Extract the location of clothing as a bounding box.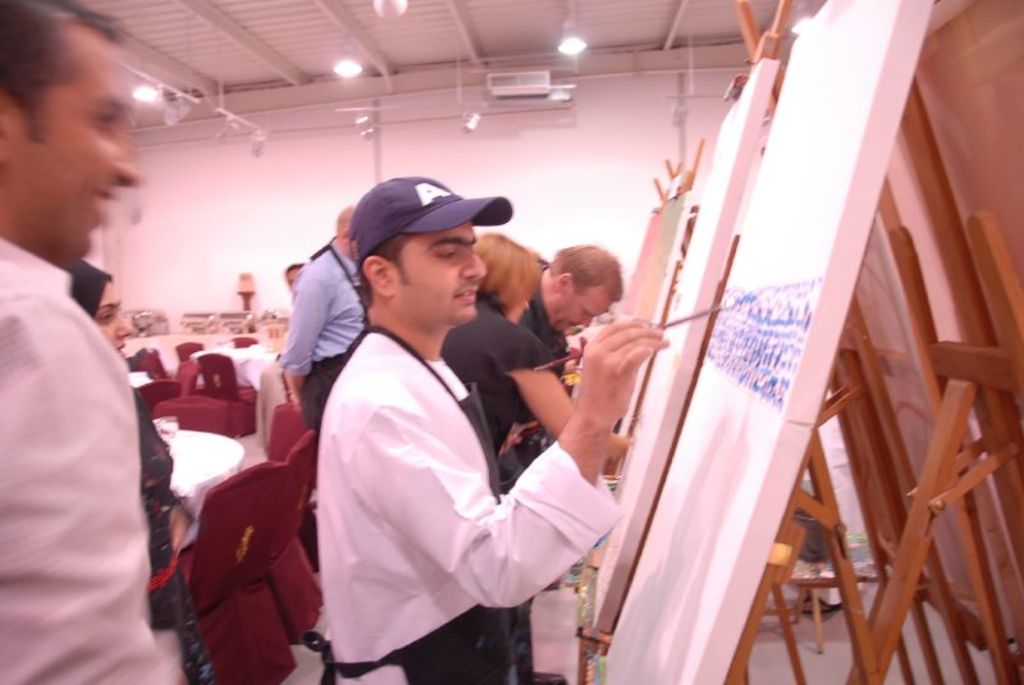
x1=301 y1=246 x2=604 y2=671.
